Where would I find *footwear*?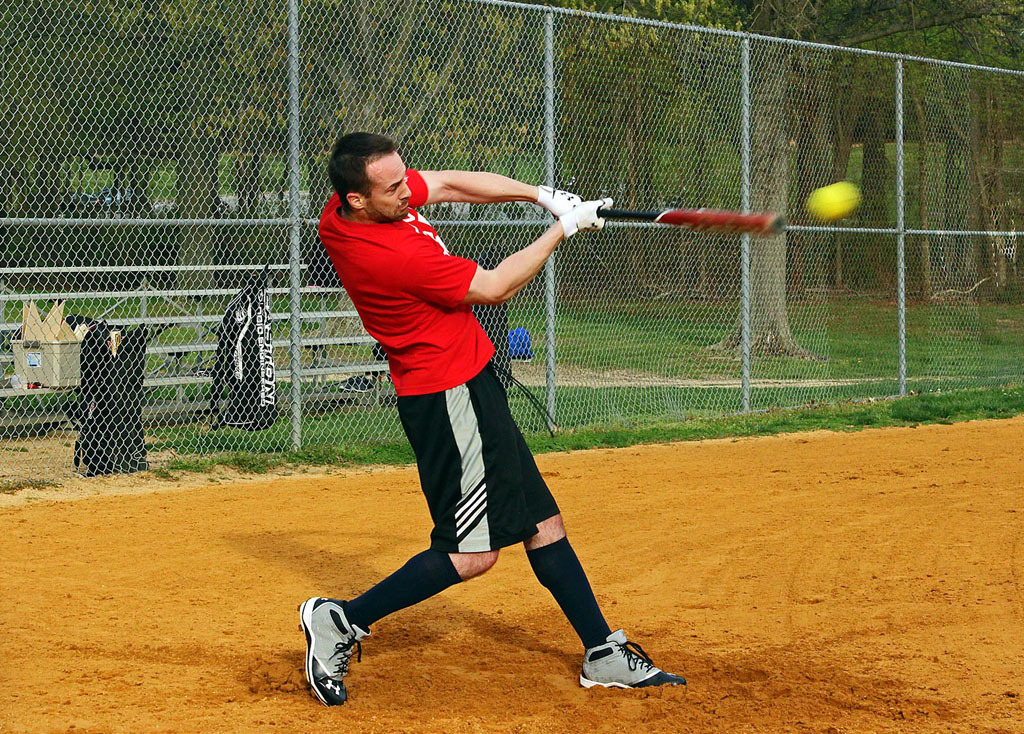
At (297,593,370,706).
